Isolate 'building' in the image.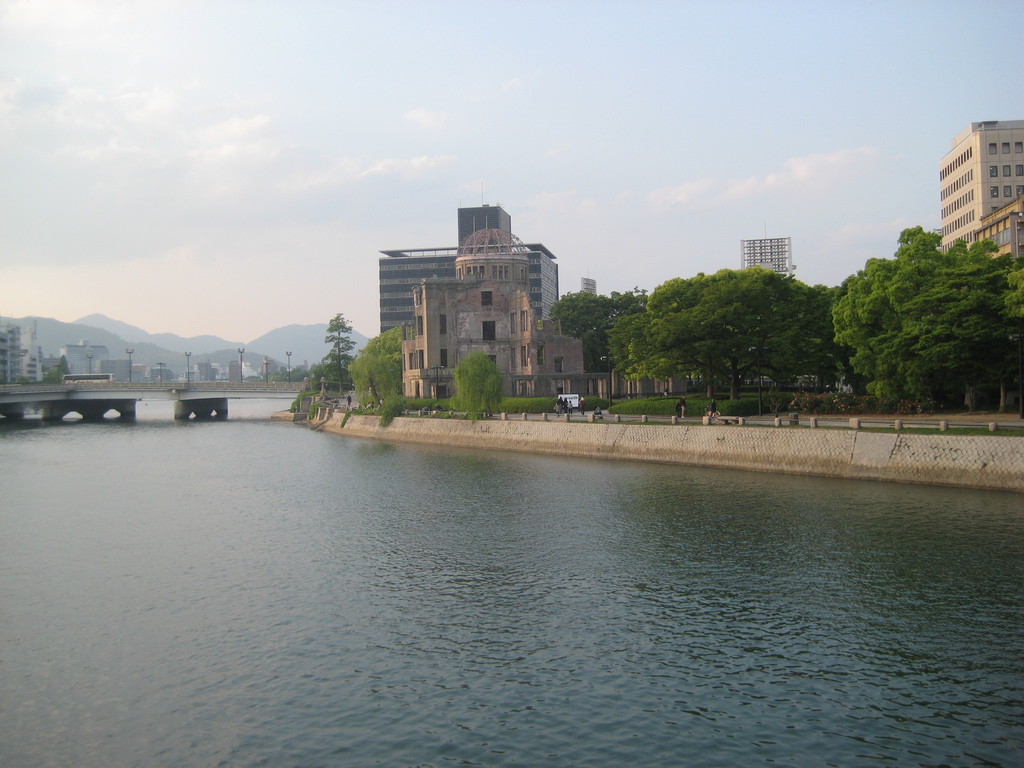
Isolated region: 737 237 796 282.
